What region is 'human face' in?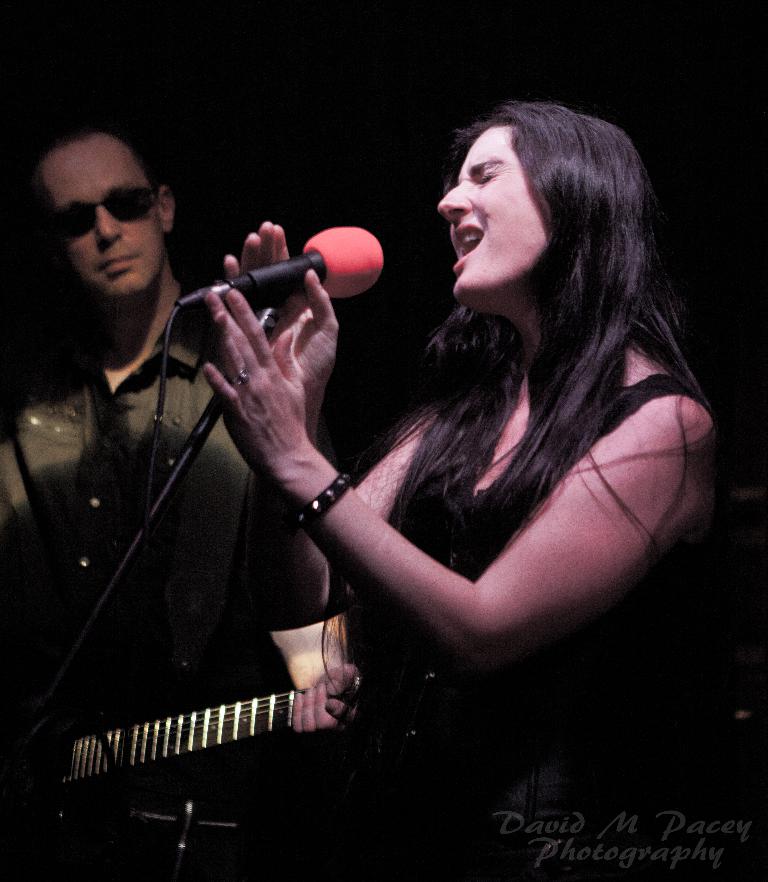
BBox(33, 135, 159, 291).
